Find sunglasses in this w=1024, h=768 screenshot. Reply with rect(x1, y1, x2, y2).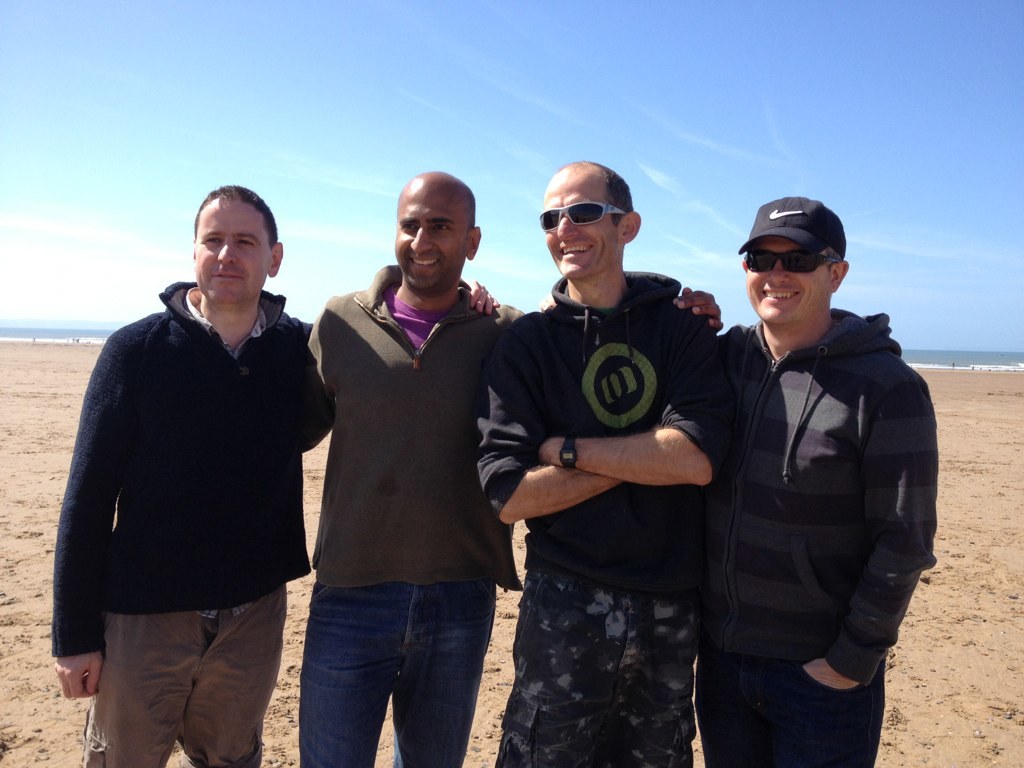
rect(747, 252, 840, 273).
